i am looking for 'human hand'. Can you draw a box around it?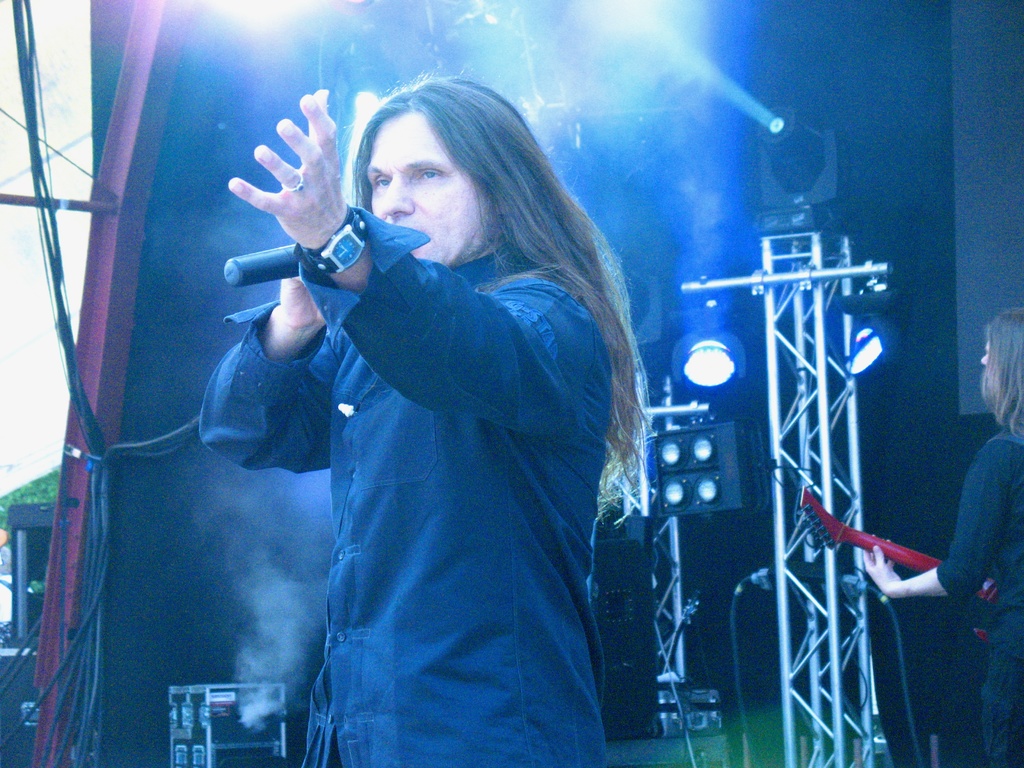
Sure, the bounding box is bbox=(241, 119, 371, 296).
